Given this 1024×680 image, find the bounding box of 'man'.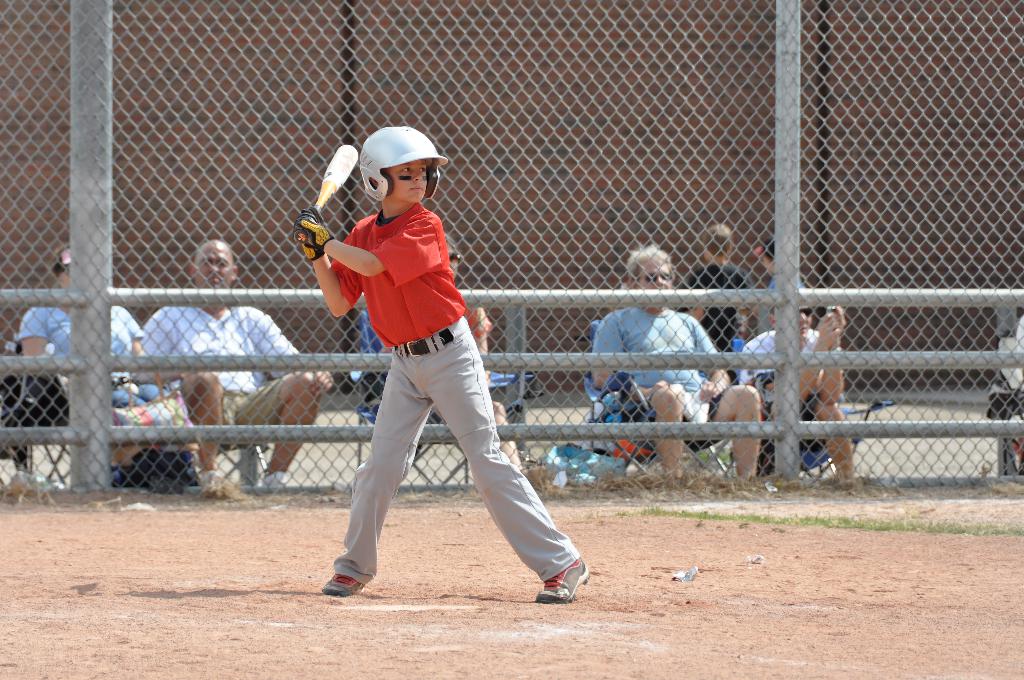
locate(692, 219, 755, 355).
